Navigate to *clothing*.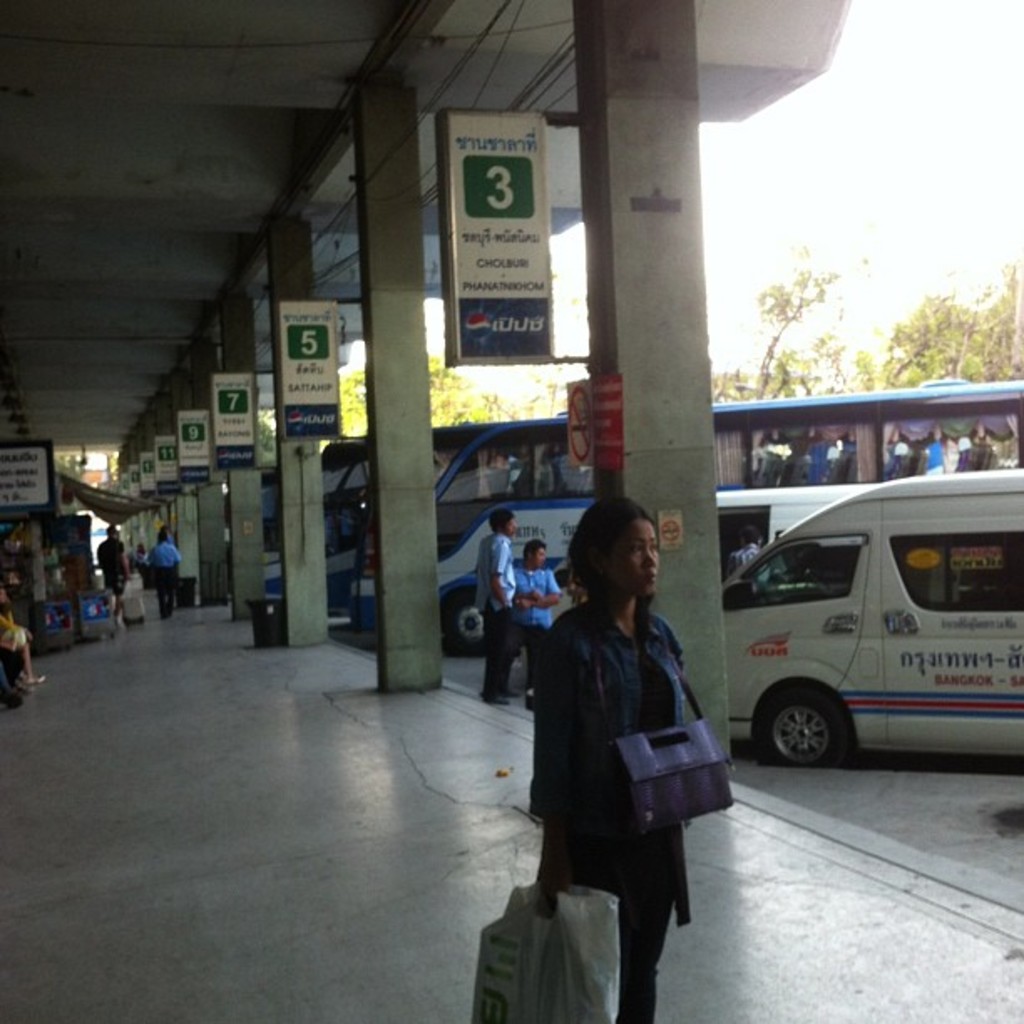
Navigation target: bbox=[519, 631, 554, 706].
